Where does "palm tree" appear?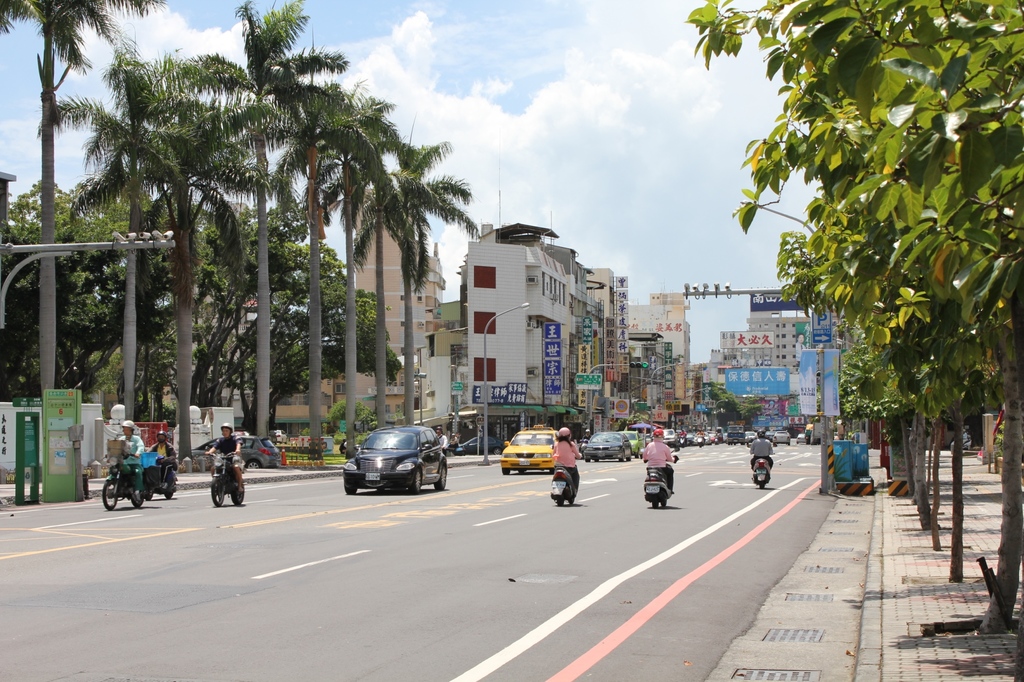
Appears at 343:132:477:450.
